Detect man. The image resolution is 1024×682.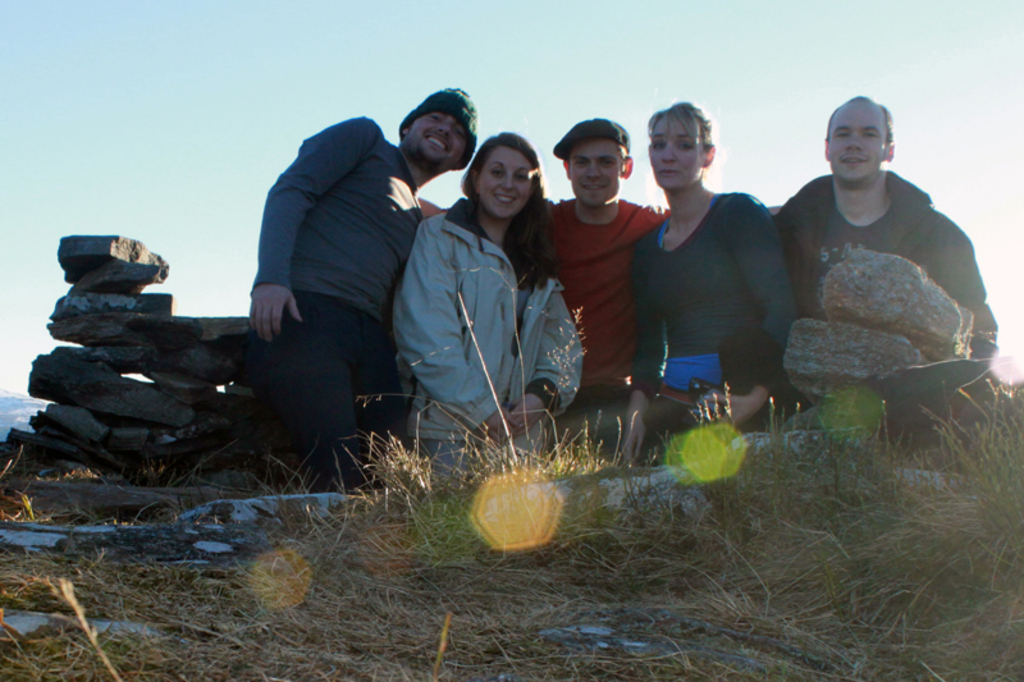
BBox(521, 115, 669, 398).
